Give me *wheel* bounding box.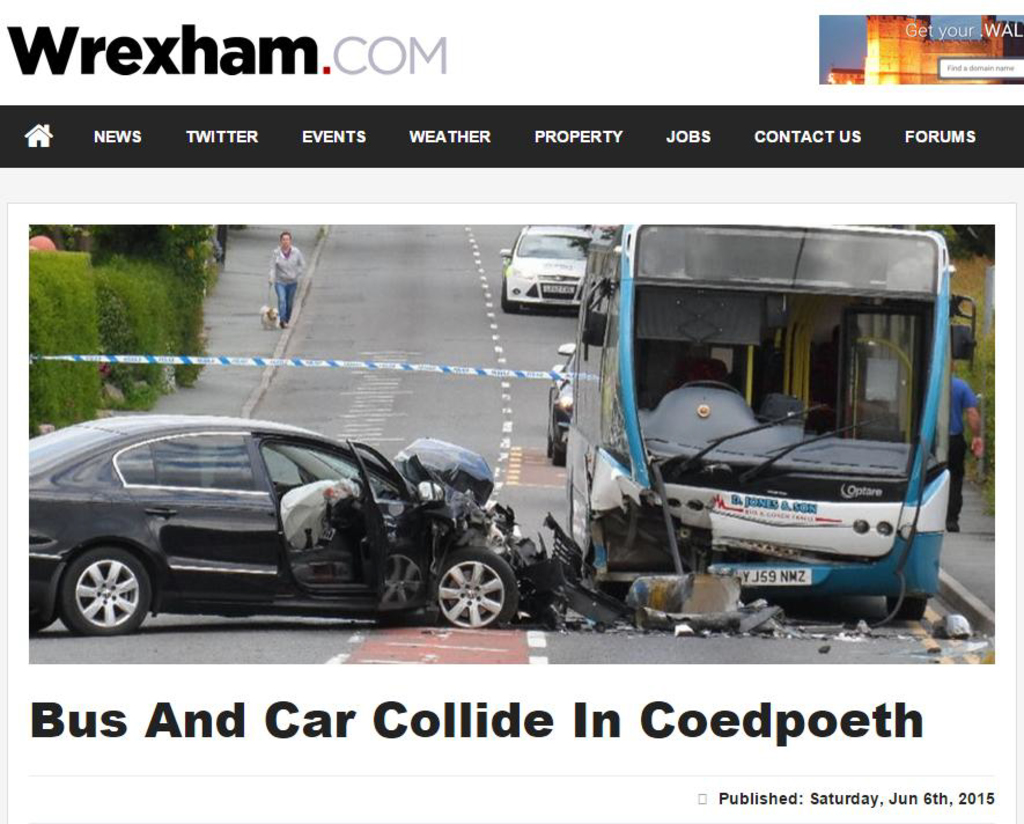
bbox(882, 597, 924, 620).
